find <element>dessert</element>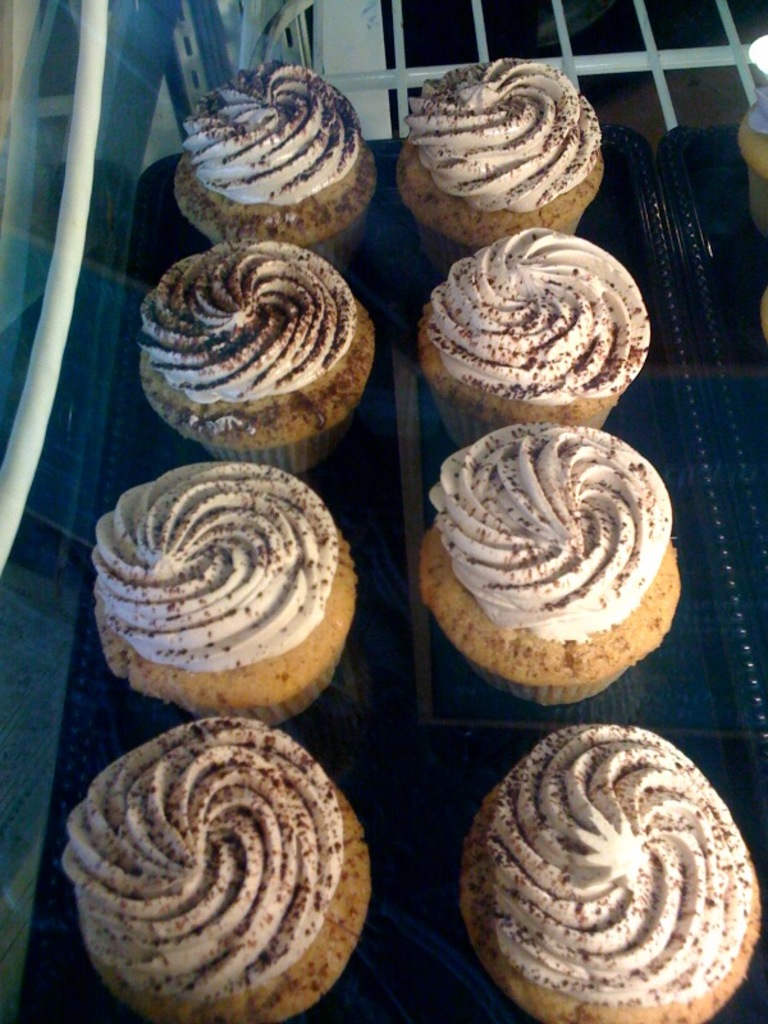
<box>91,474,381,728</box>
